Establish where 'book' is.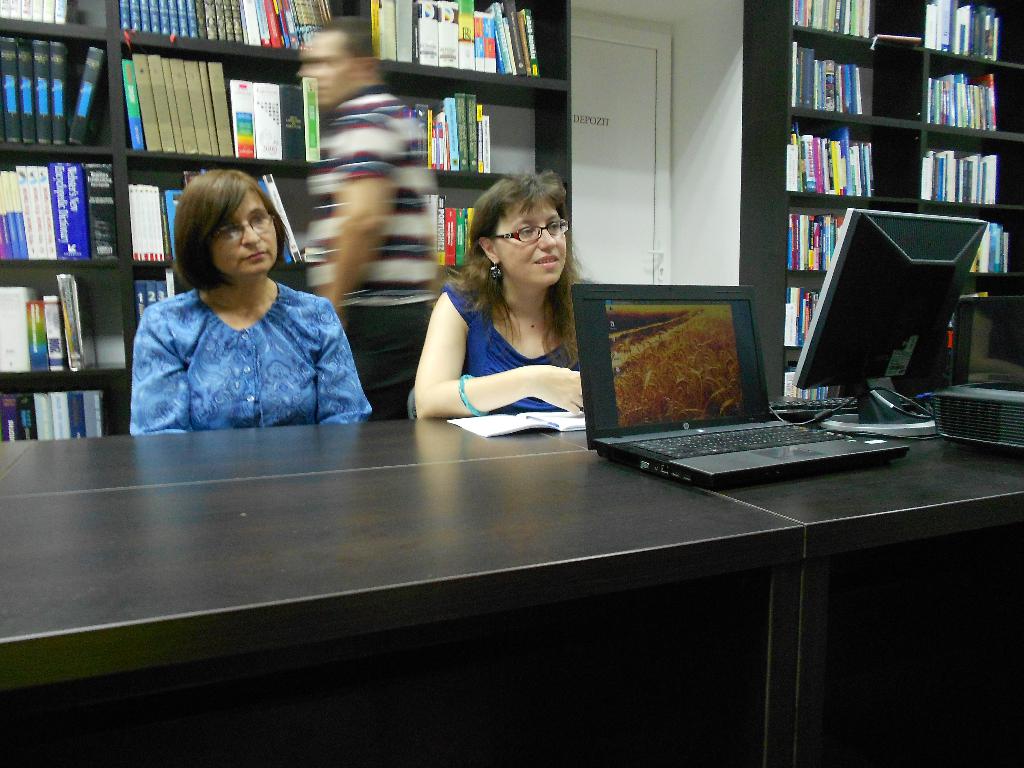
Established at (x1=51, y1=161, x2=91, y2=262).
